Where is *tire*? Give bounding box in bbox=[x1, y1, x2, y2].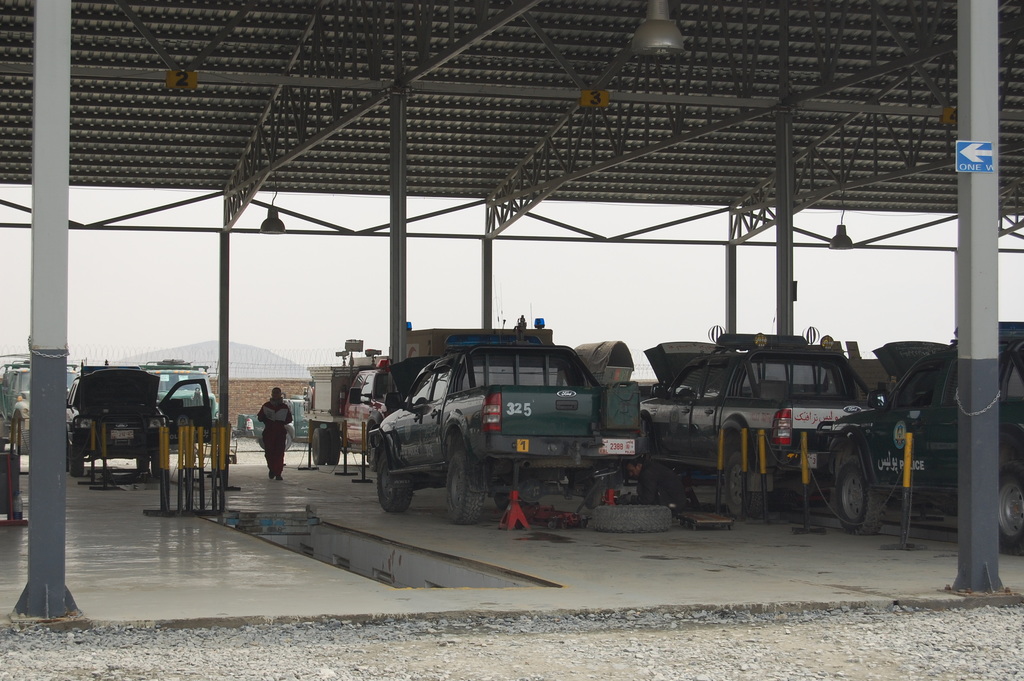
bbox=[1000, 455, 1023, 557].
